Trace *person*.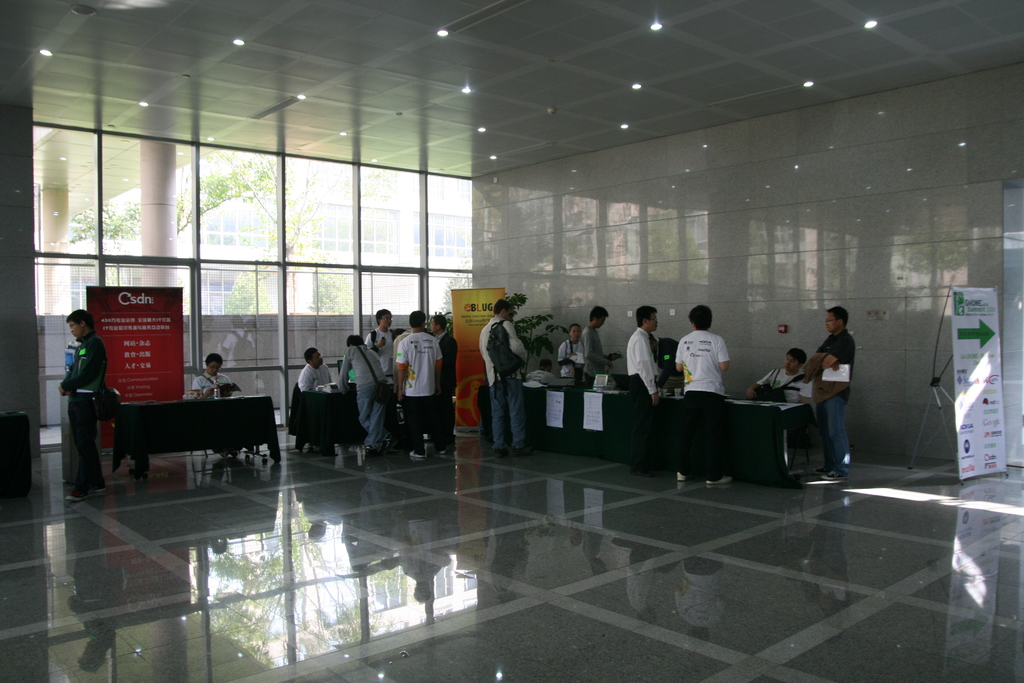
Traced to l=748, t=337, r=819, b=418.
